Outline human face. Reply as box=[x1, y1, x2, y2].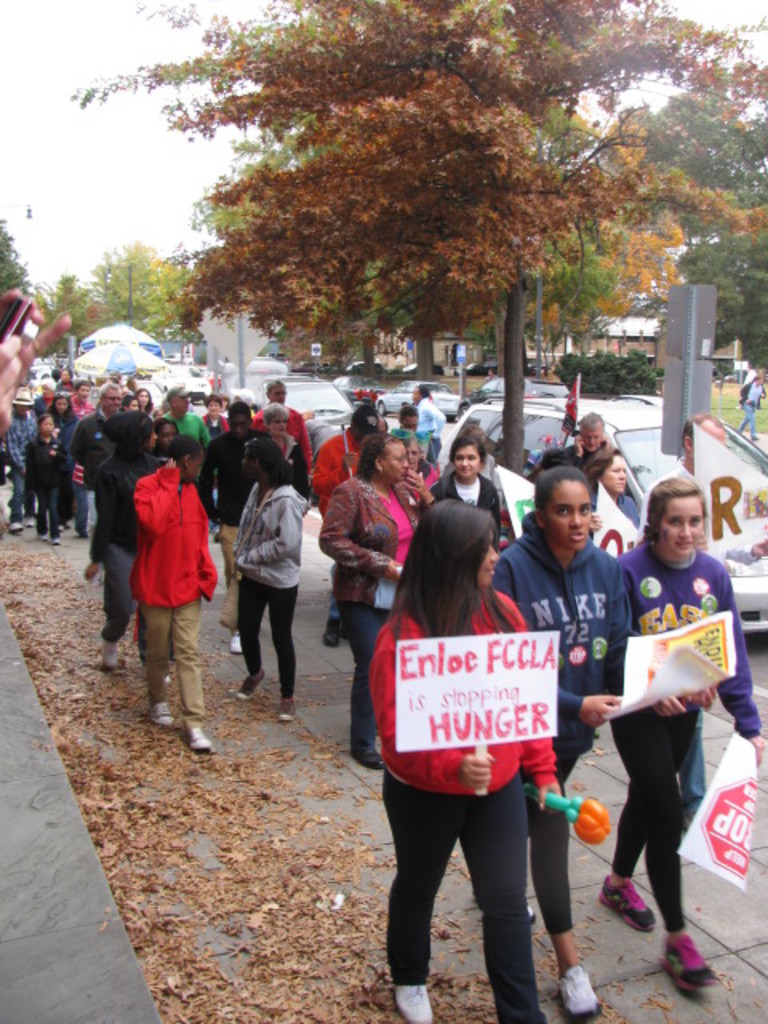
box=[546, 478, 590, 554].
